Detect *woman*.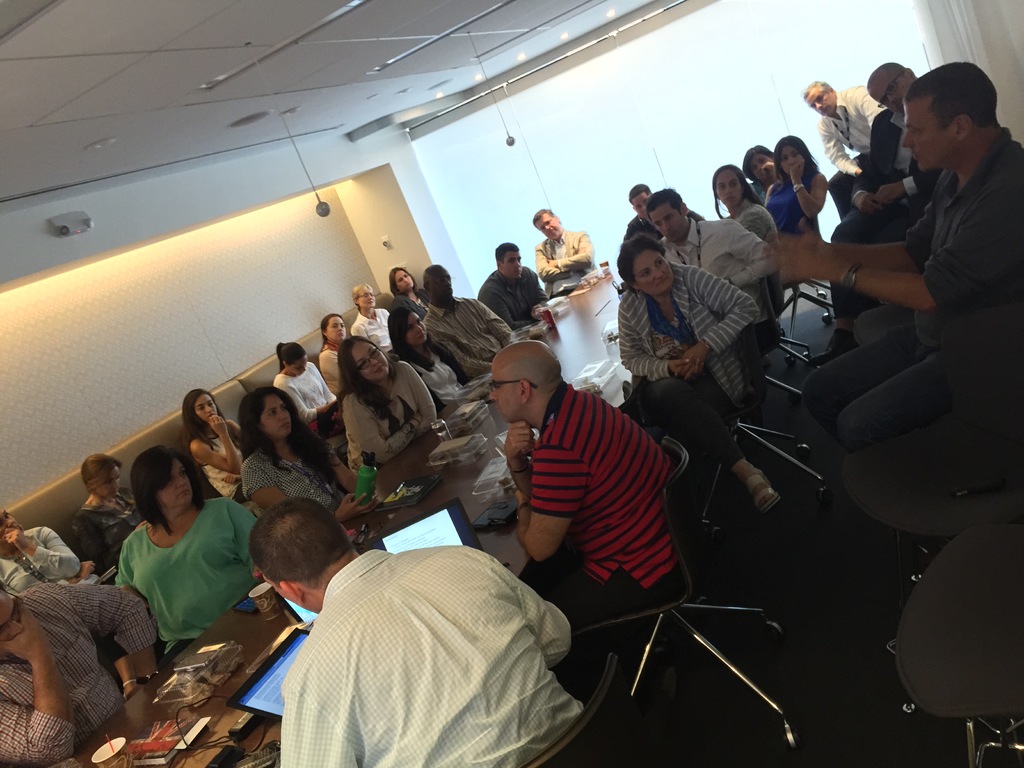
Detected at x1=314 y1=310 x2=353 y2=399.
